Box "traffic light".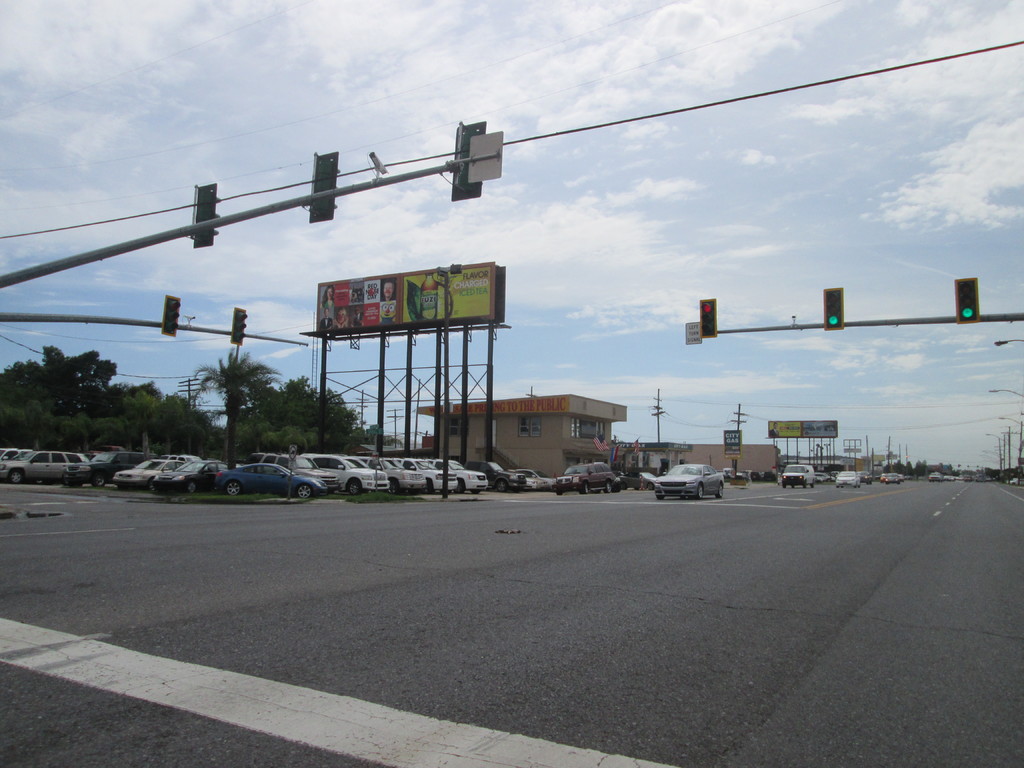
230,307,246,345.
